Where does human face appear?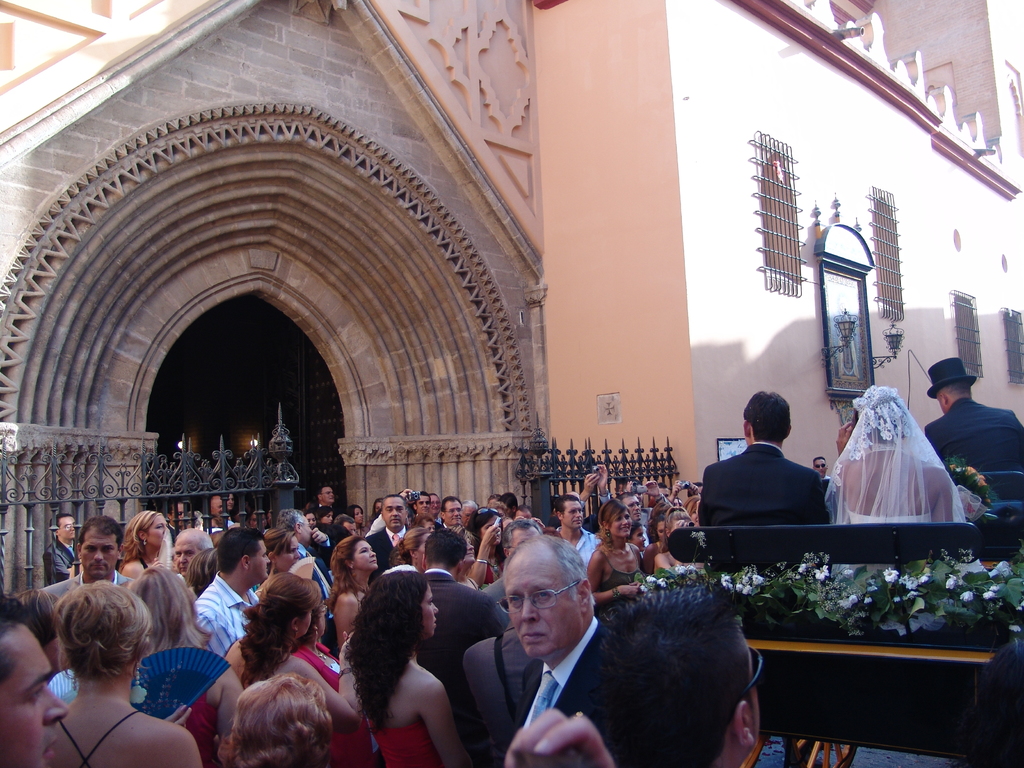
Appears at x1=250 y1=511 x2=266 y2=531.
